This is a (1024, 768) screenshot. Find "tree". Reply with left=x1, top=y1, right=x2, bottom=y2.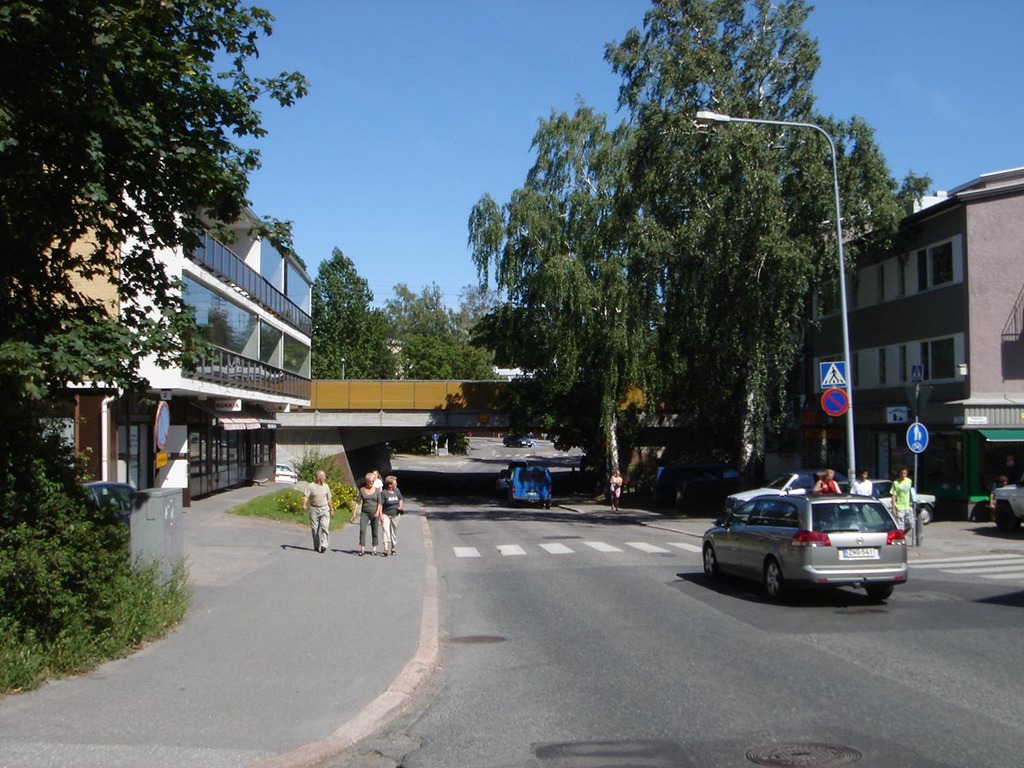
left=304, top=242, right=384, bottom=388.
